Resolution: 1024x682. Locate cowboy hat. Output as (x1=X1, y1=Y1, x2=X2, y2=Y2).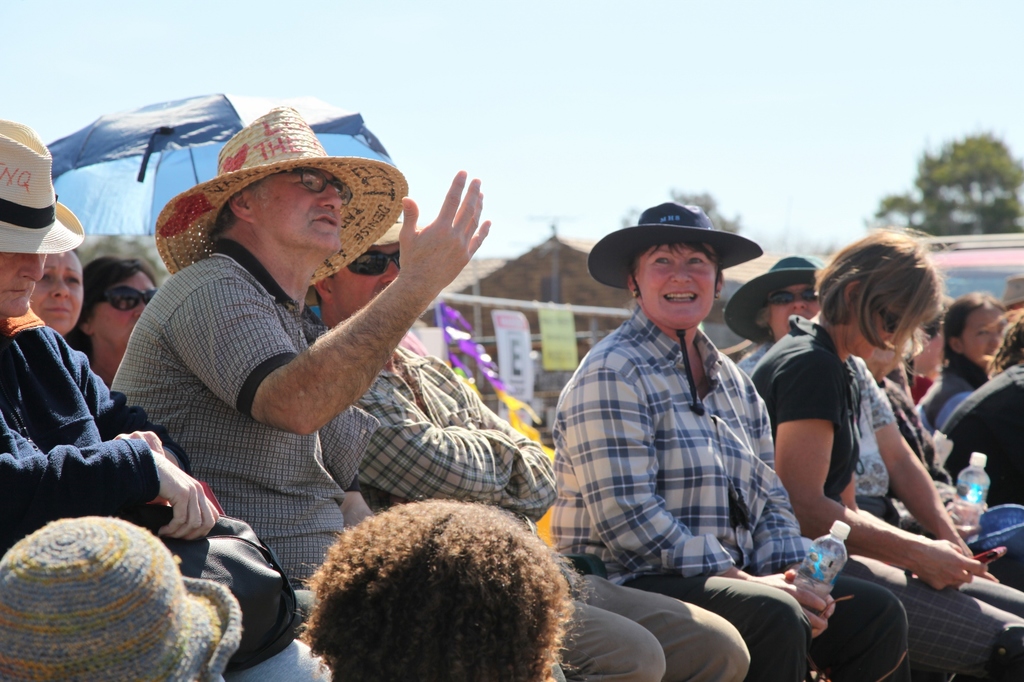
(x1=586, y1=200, x2=764, y2=421).
